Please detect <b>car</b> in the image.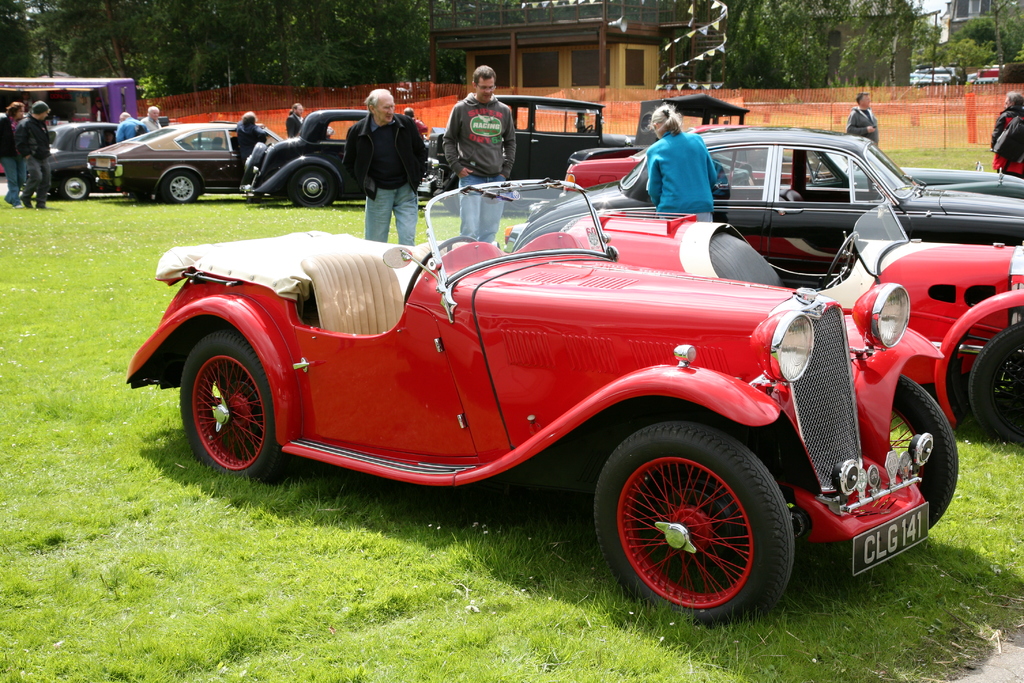
[569,131,1023,435].
